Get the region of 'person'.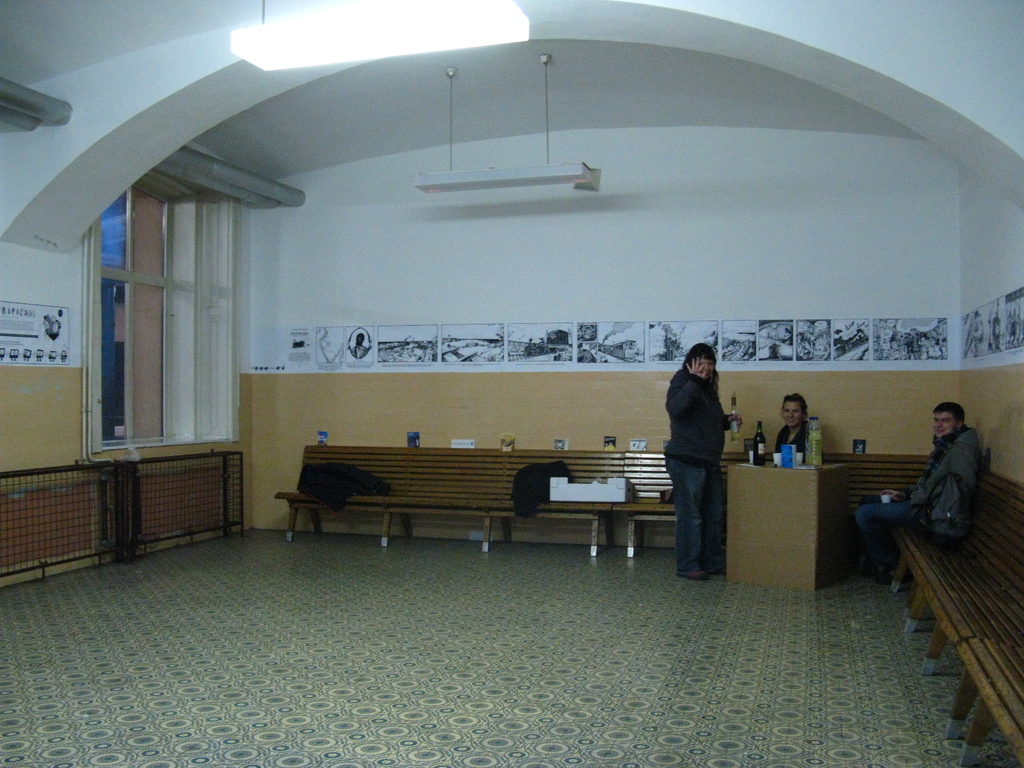
(854, 403, 988, 582).
